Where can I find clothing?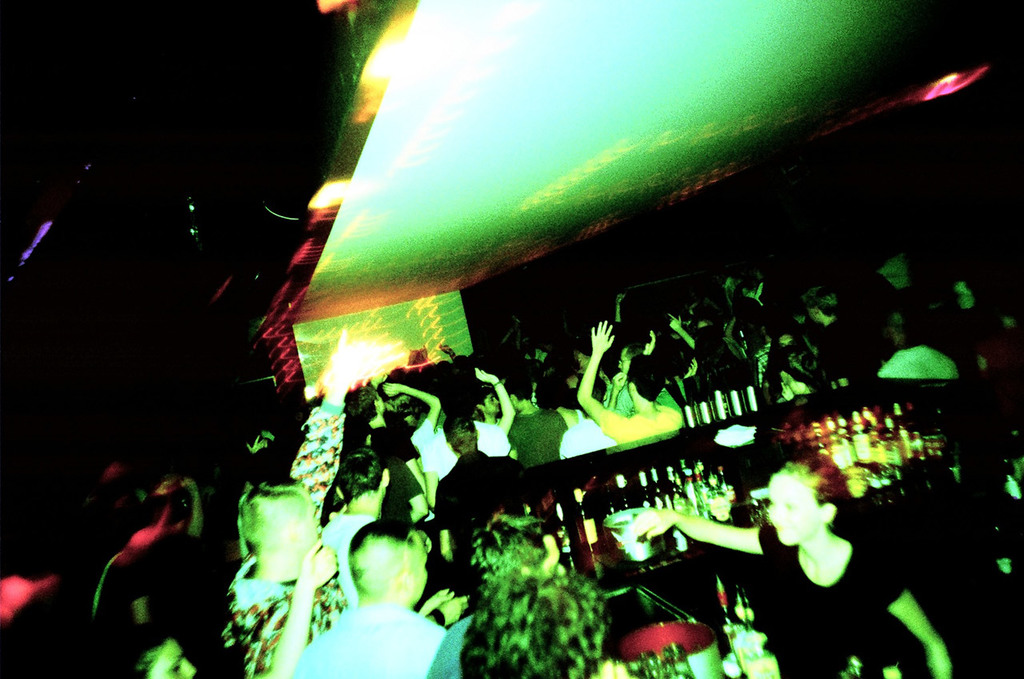
You can find it at box(427, 609, 478, 678).
